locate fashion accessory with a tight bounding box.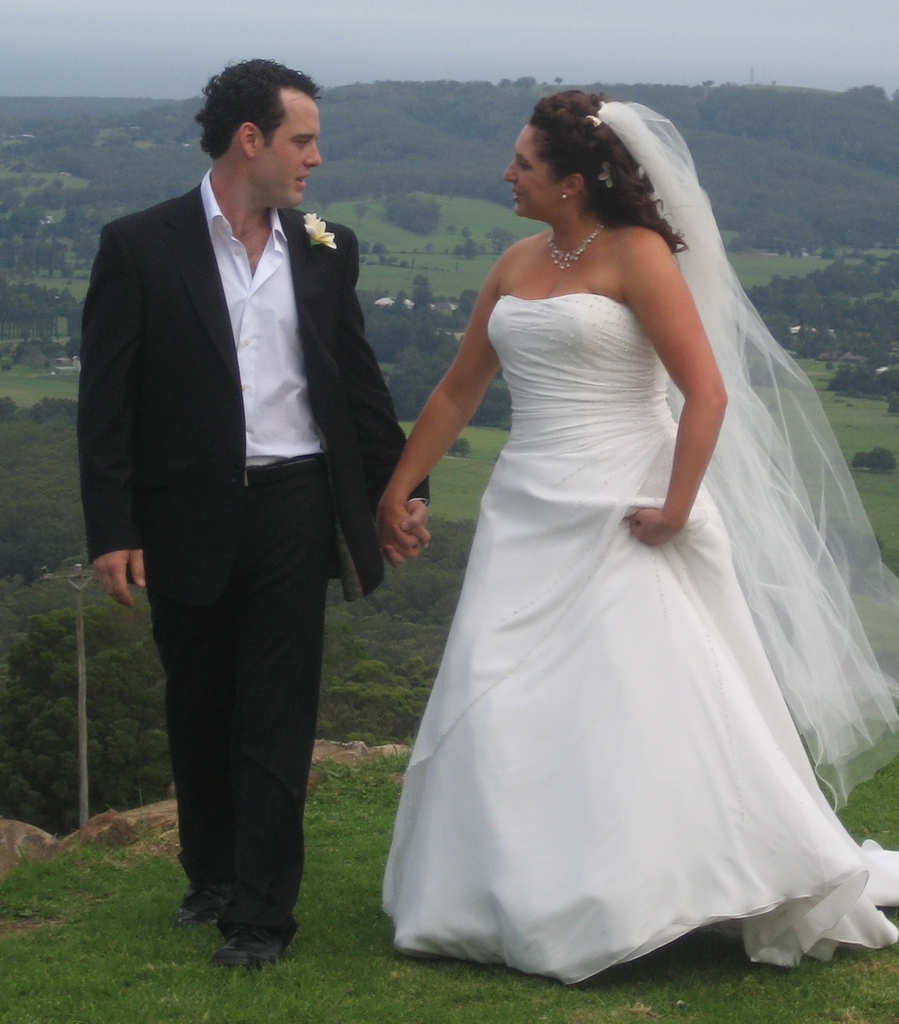
locate(599, 168, 641, 189).
